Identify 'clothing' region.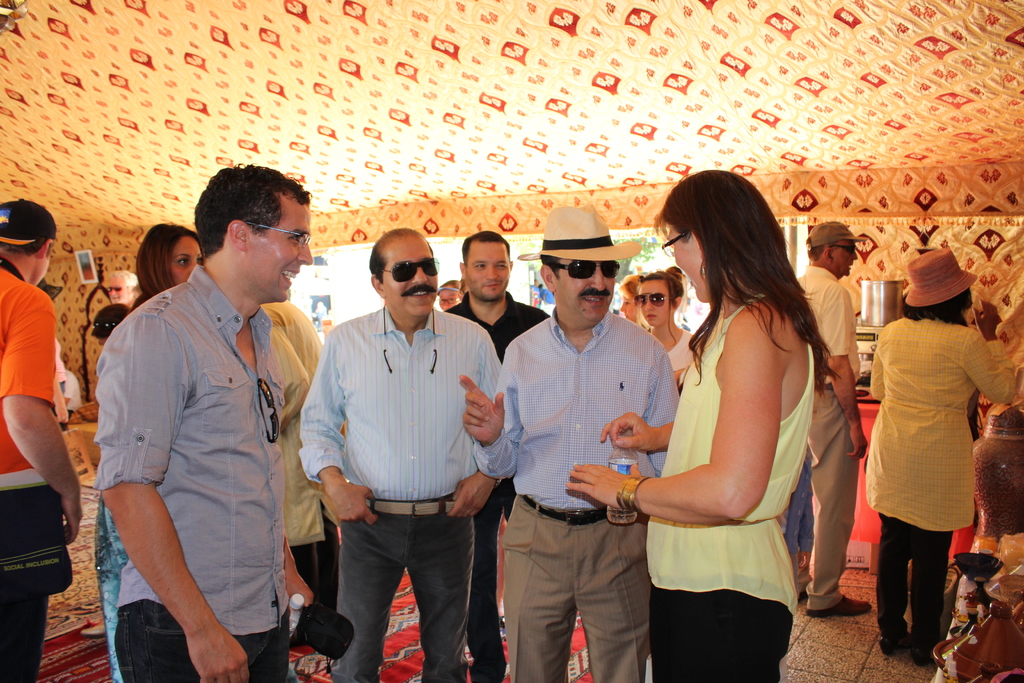
Region: pyautogui.locateOnScreen(0, 258, 60, 682).
